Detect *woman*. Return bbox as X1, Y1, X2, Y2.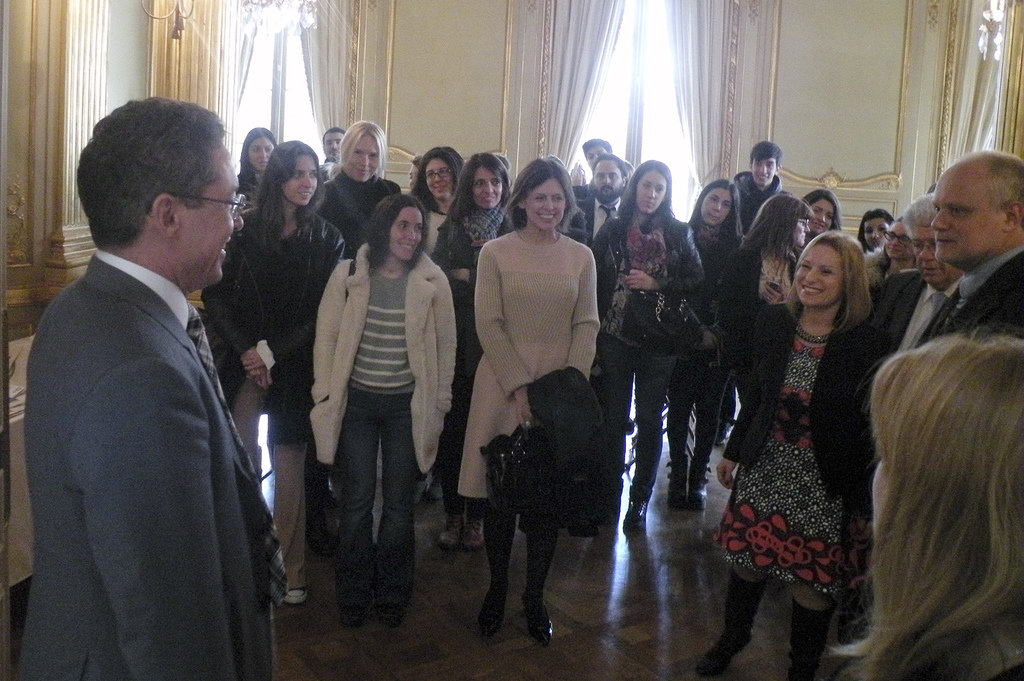
723, 193, 906, 657.
